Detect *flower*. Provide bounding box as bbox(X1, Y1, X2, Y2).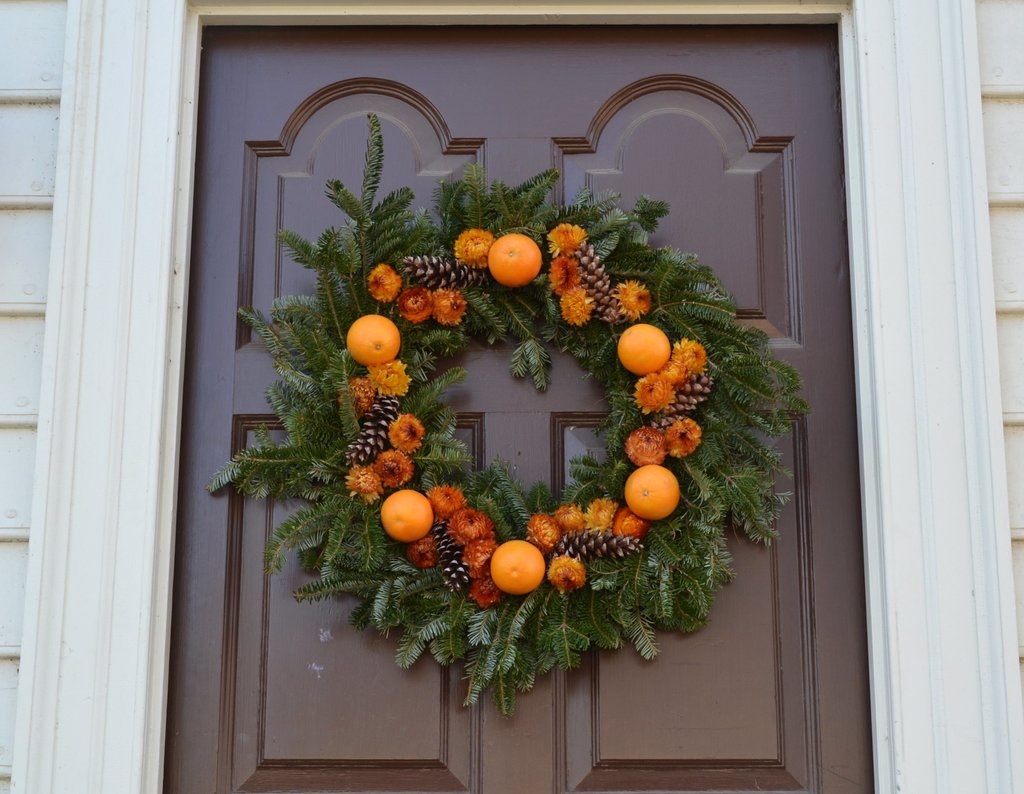
bbox(370, 448, 428, 490).
